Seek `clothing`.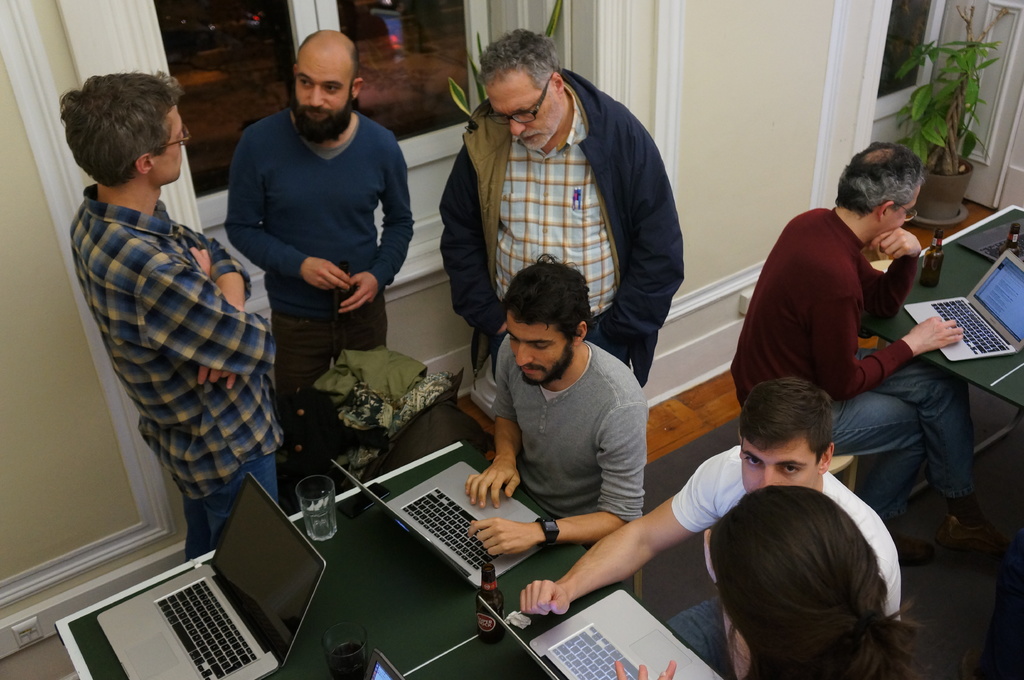
select_region(416, 101, 680, 415).
